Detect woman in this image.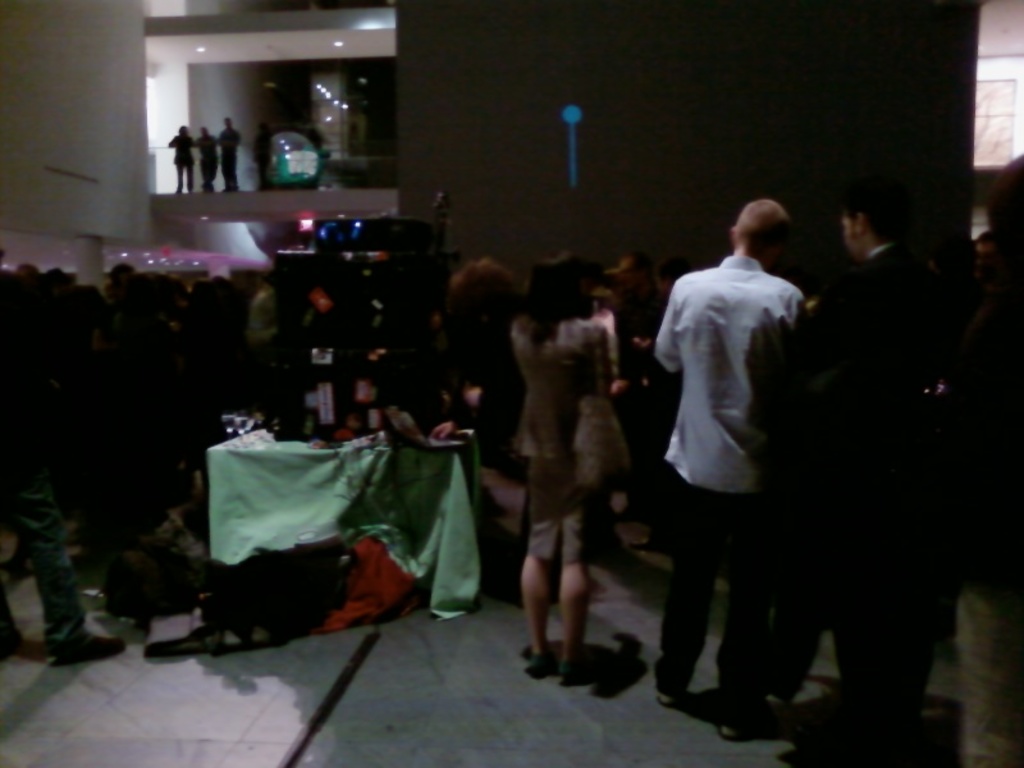
Detection: (494, 259, 646, 692).
